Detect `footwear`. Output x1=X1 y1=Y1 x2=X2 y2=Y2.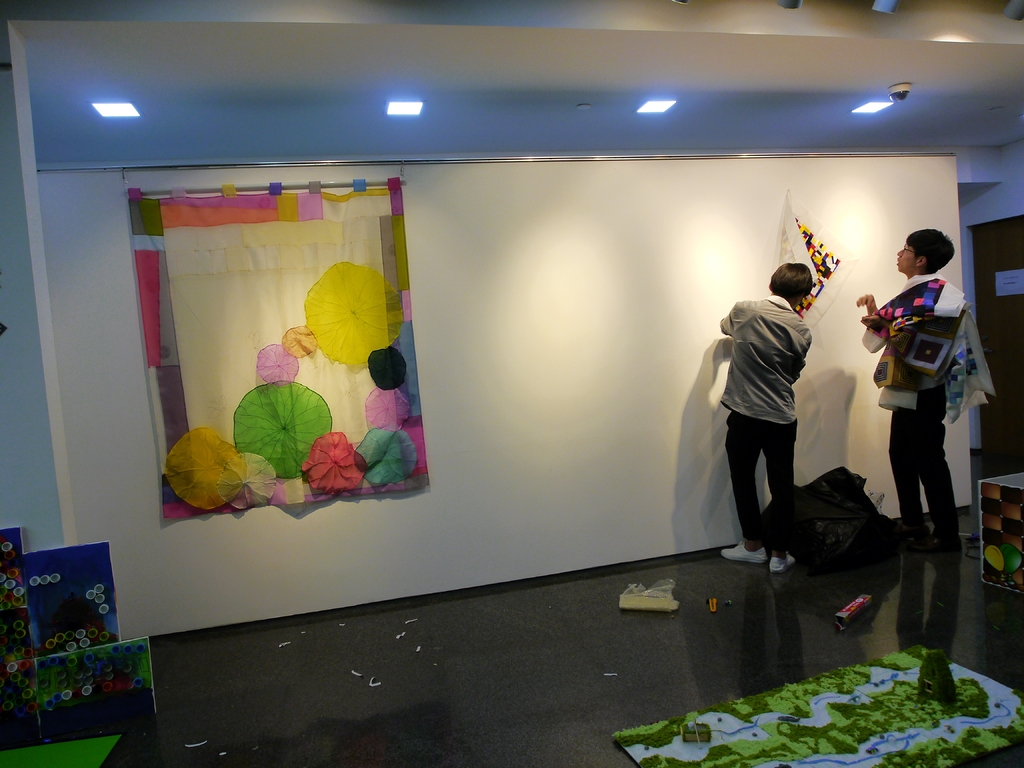
x1=772 y1=550 x2=795 y2=573.
